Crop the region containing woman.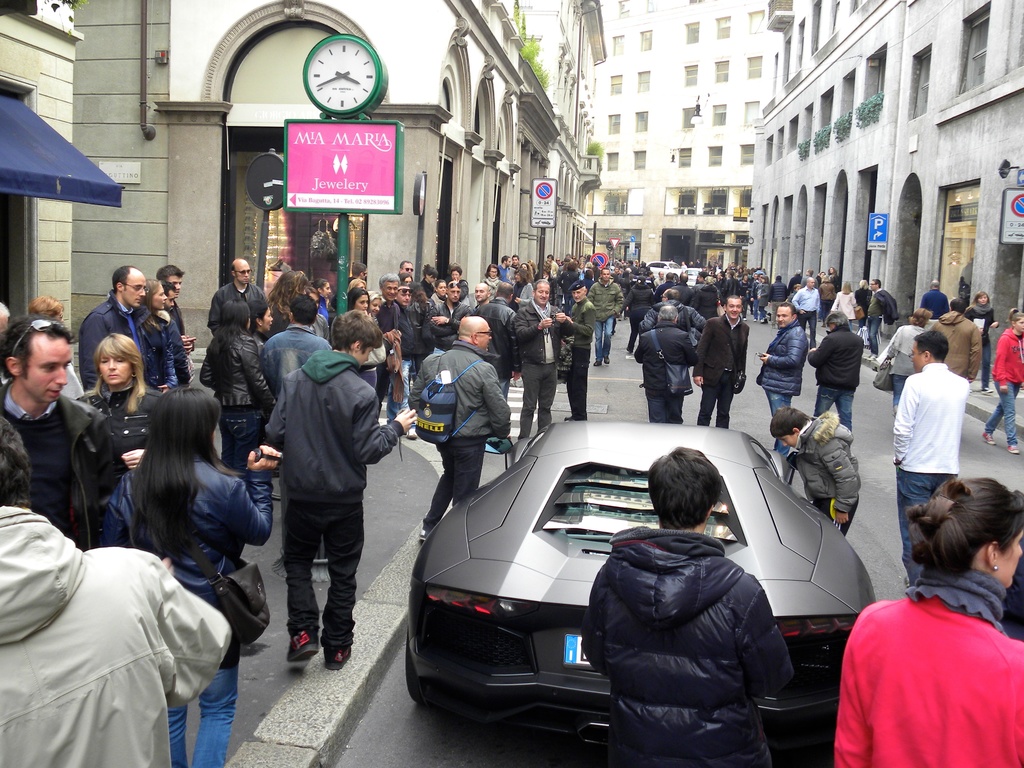
Crop region: (left=969, top=489, right=1023, bottom=660).
